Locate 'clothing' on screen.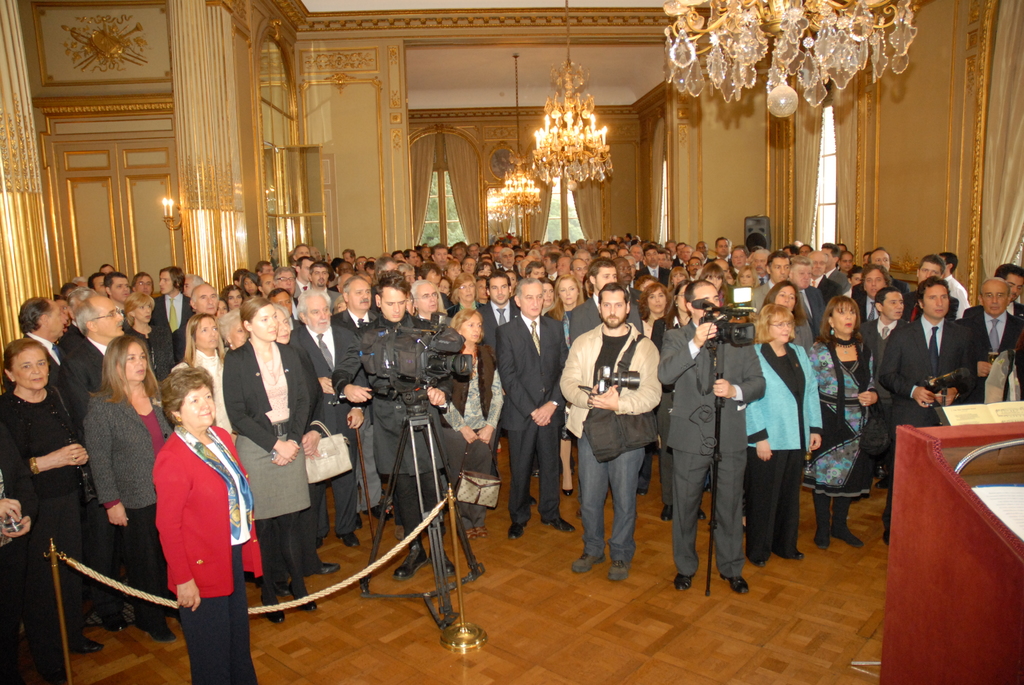
On screen at box(168, 349, 238, 449).
